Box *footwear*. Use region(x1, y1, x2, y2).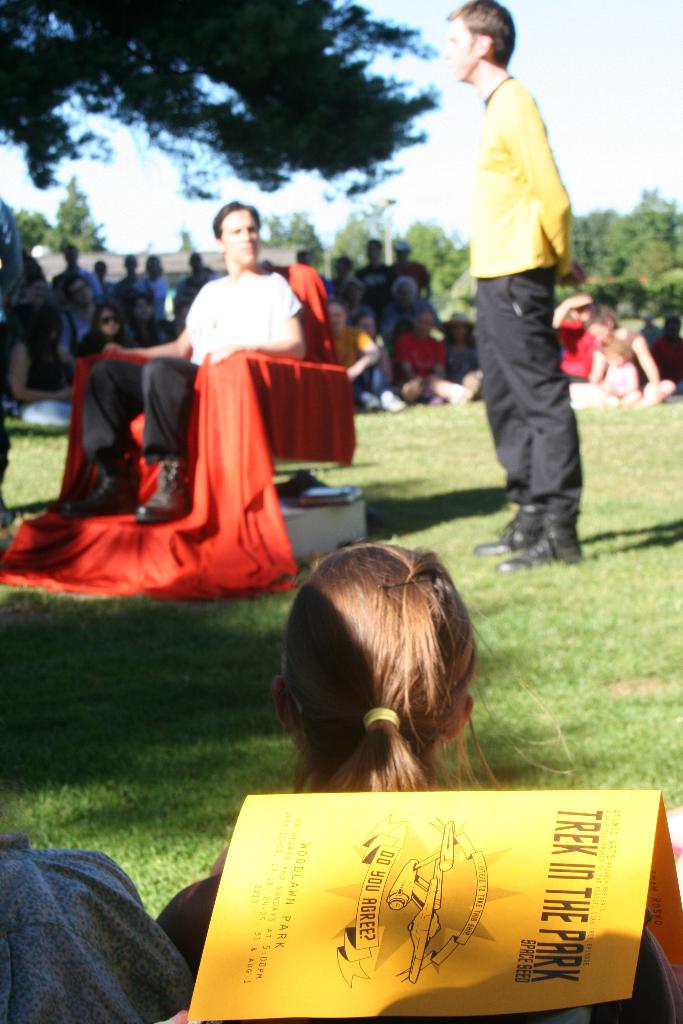
region(496, 518, 583, 581).
